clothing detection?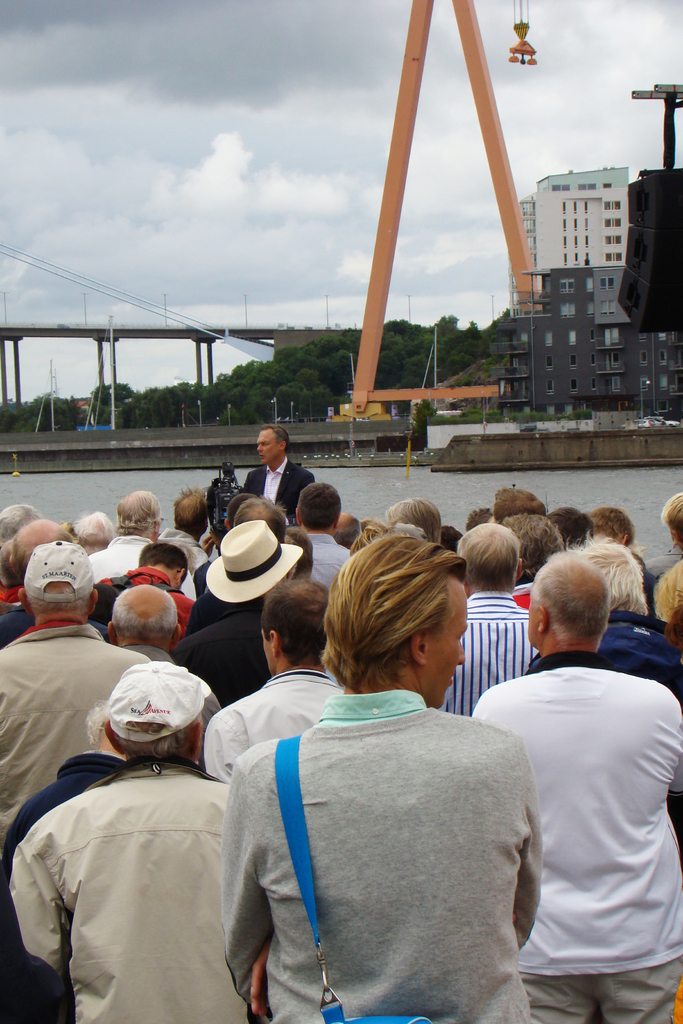
region(655, 547, 682, 627)
